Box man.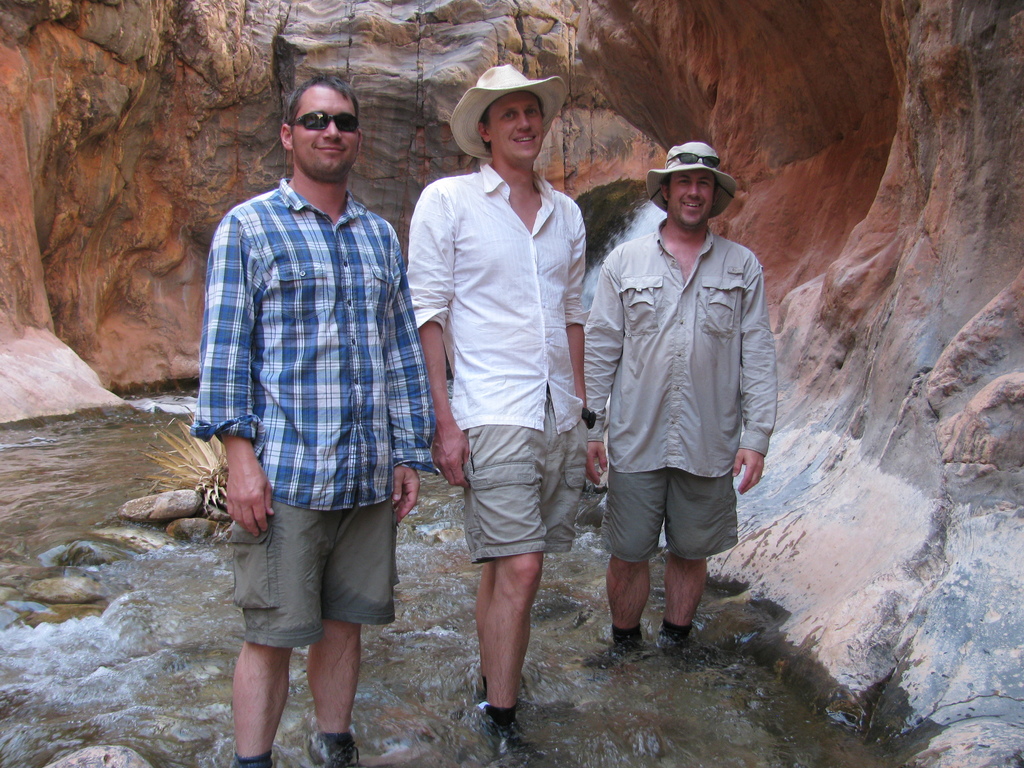
detection(184, 76, 436, 767).
